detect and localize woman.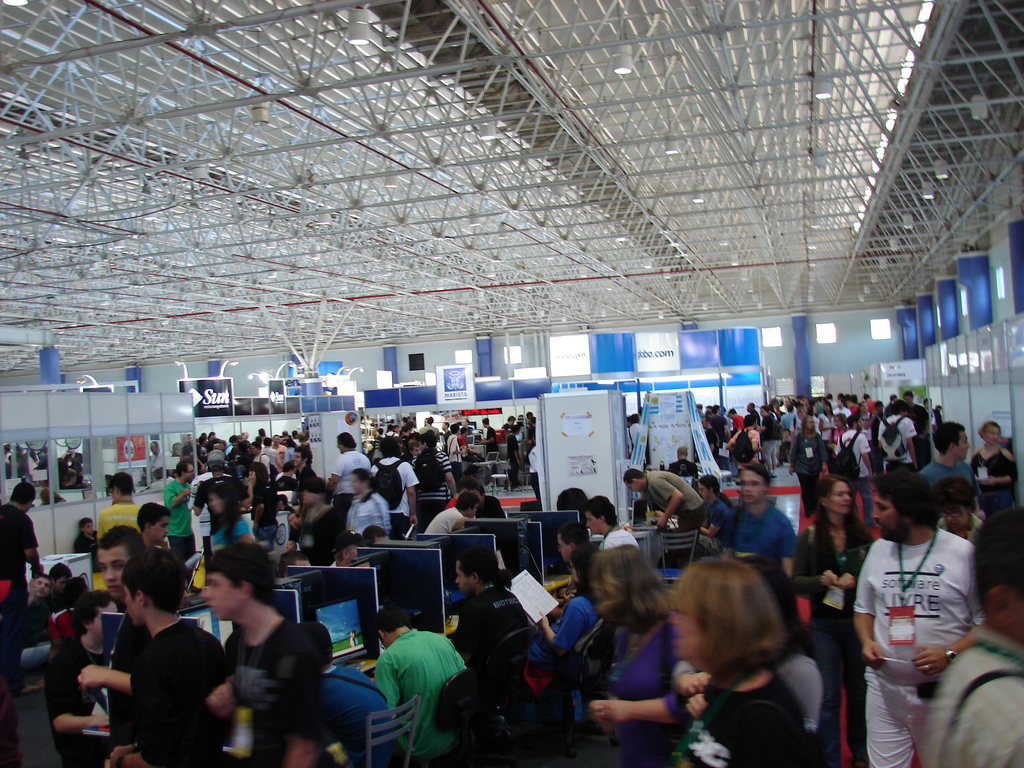
Localized at Rect(40, 487, 67, 506).
